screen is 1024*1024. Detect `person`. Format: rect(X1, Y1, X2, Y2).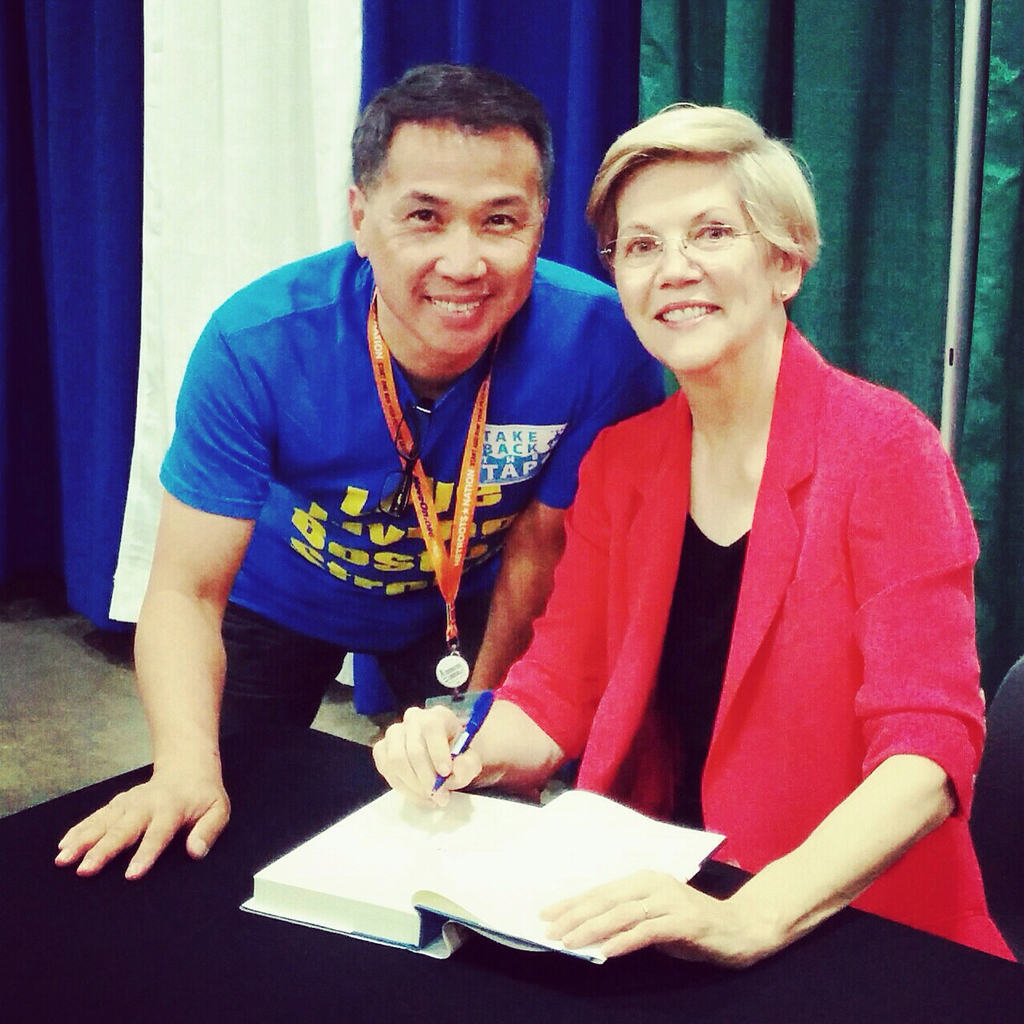
rect(504, 85, 995, 998).
